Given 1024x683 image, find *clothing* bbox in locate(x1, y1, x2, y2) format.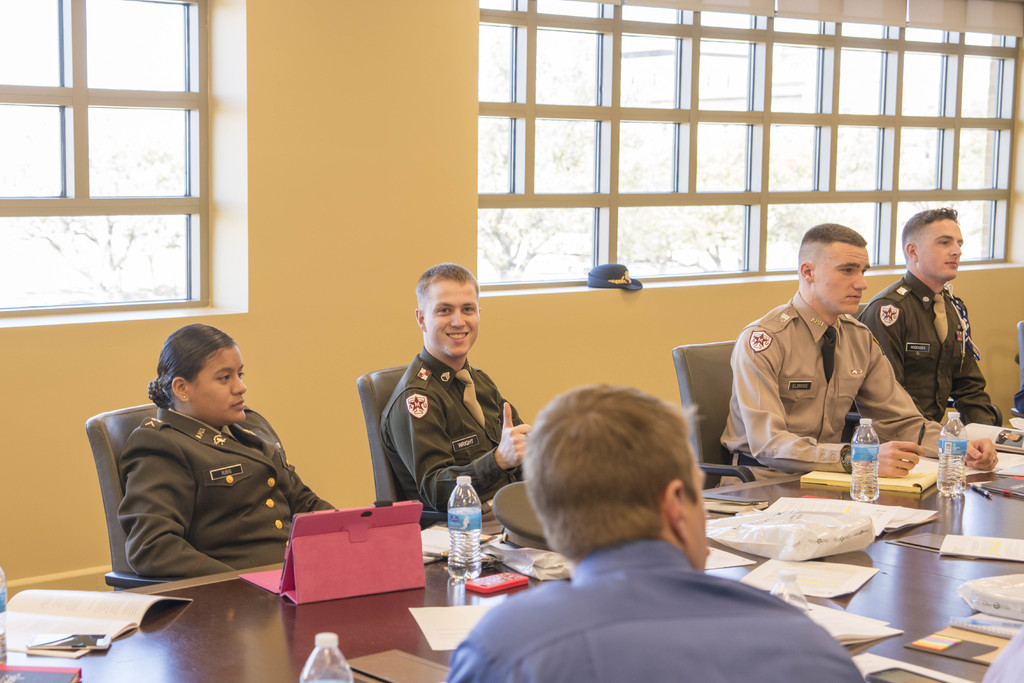
locate(981, 623, 1023, 682).
